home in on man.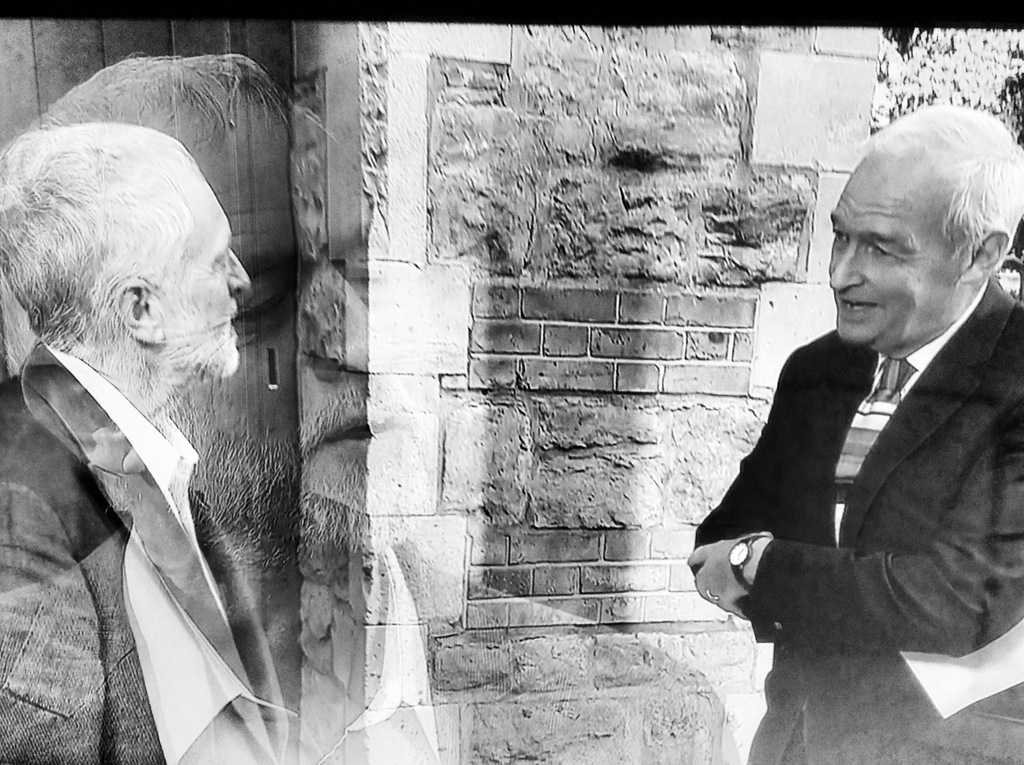
Homed in at bbox=[0, 134, 276, 764].
